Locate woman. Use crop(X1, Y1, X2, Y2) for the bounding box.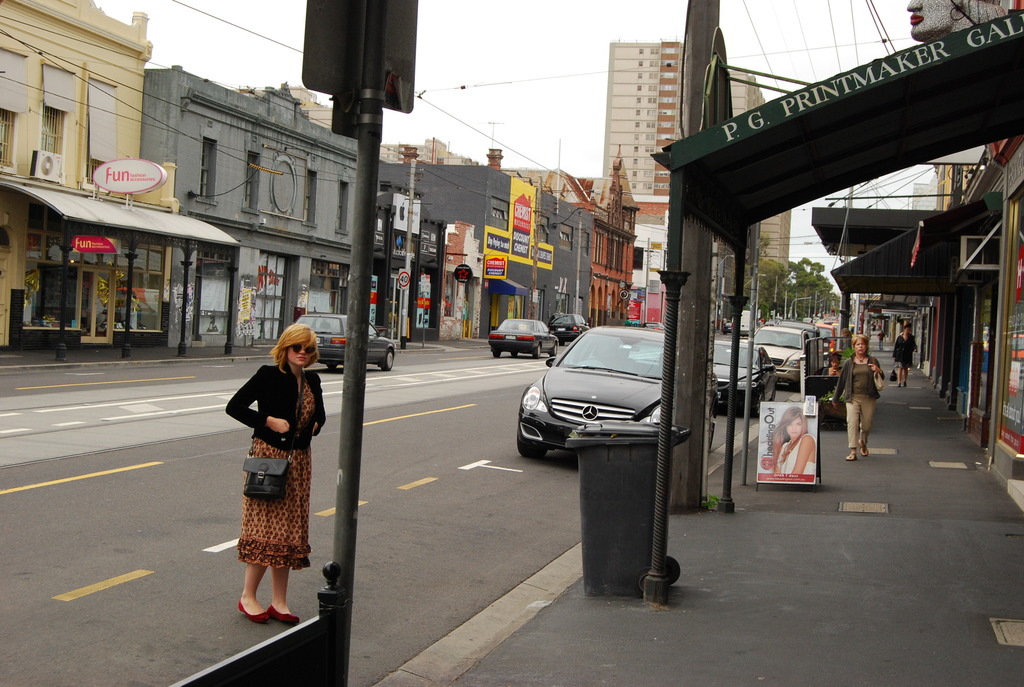
crop(833, 333, 883, 461).
